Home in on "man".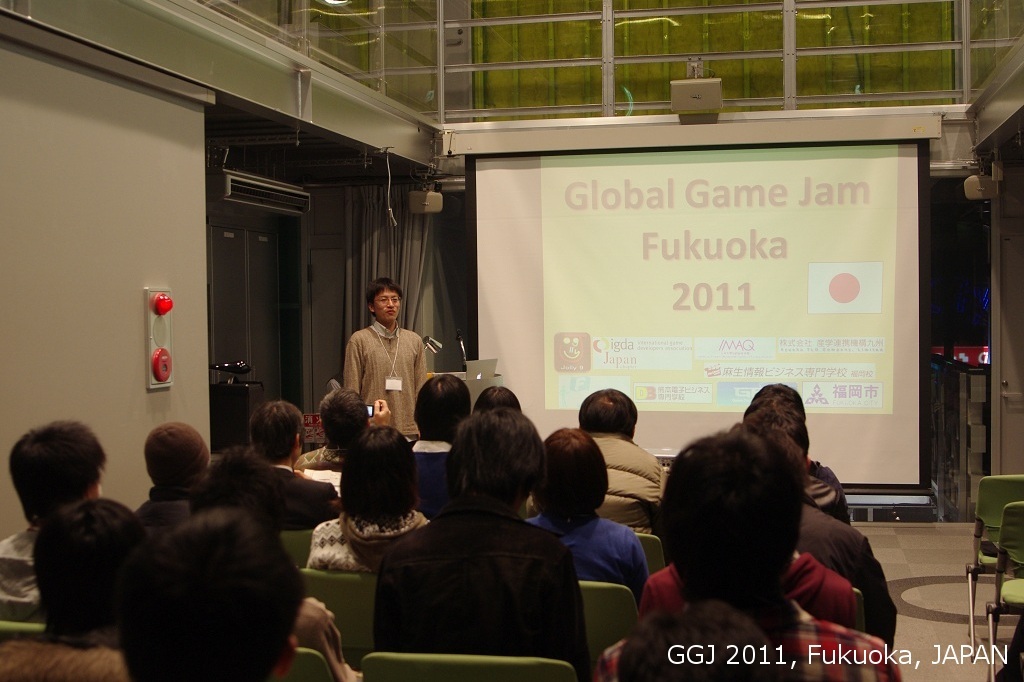
Homed in at 576,380,662,539.
